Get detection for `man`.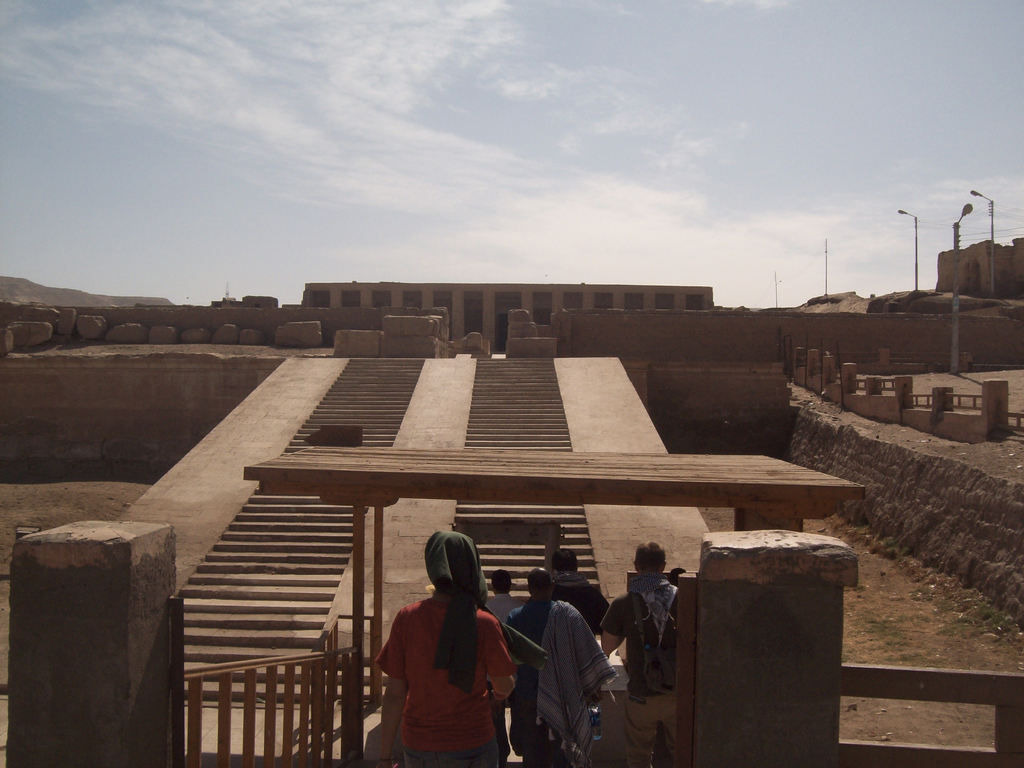
Detection: pyautogui.locateOnScreen(547, 546, 614, 641).
